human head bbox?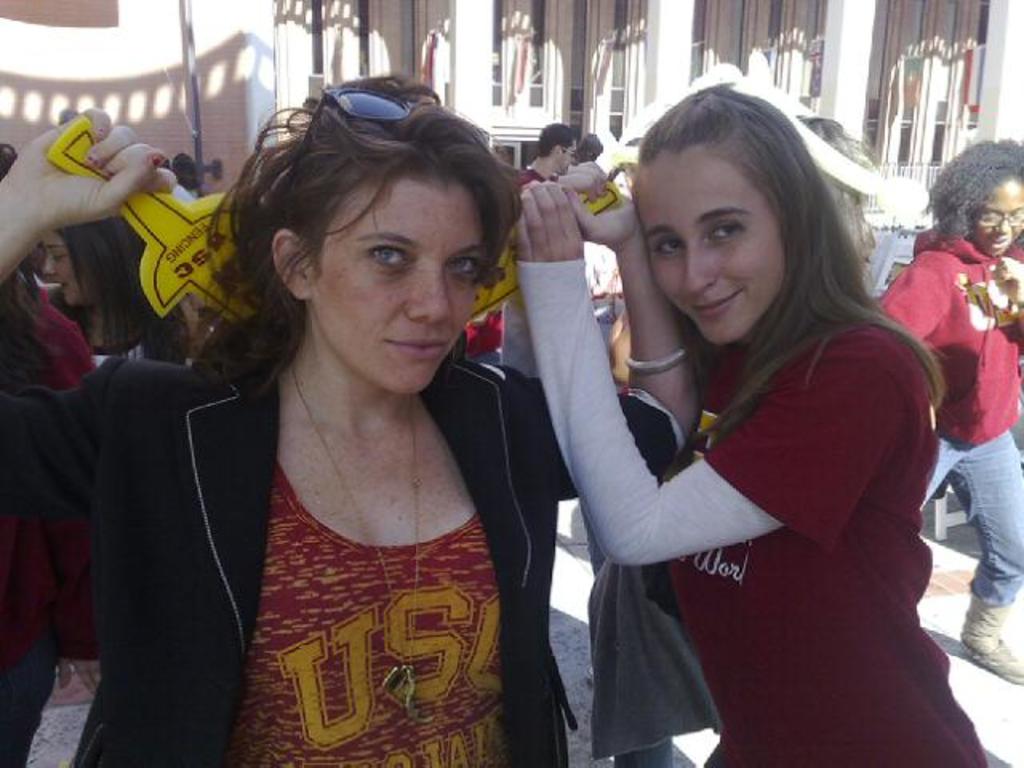
box(539, 120, 576, 179)
